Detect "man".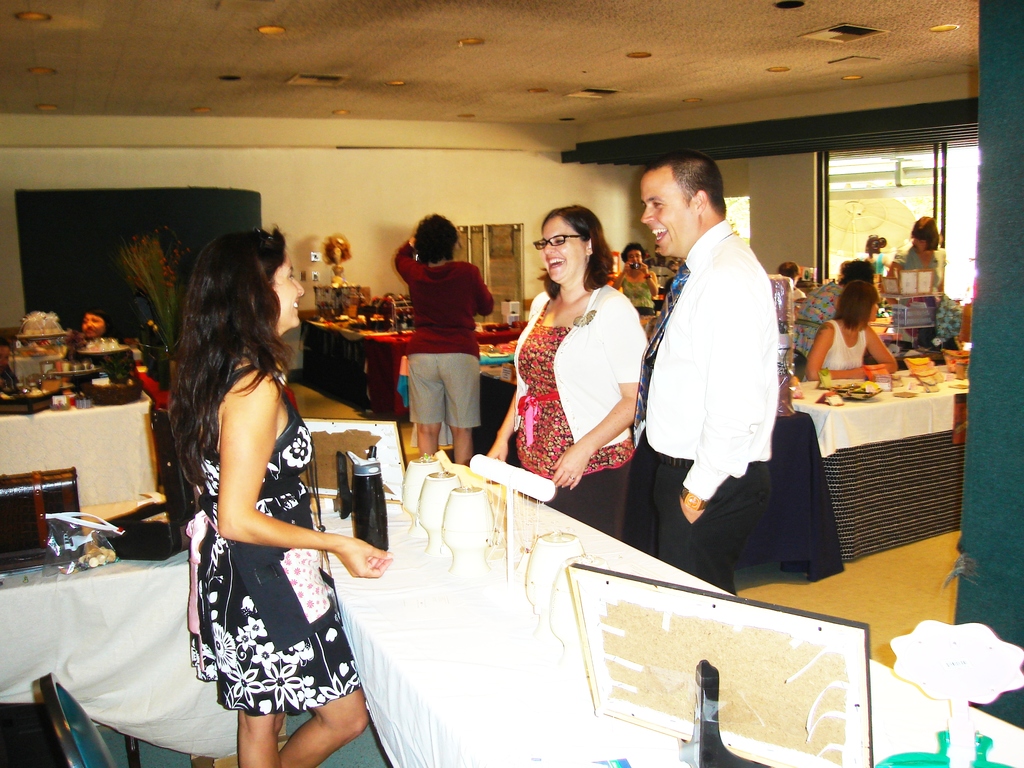
Detected at locate(646, 152, 806, 597).
